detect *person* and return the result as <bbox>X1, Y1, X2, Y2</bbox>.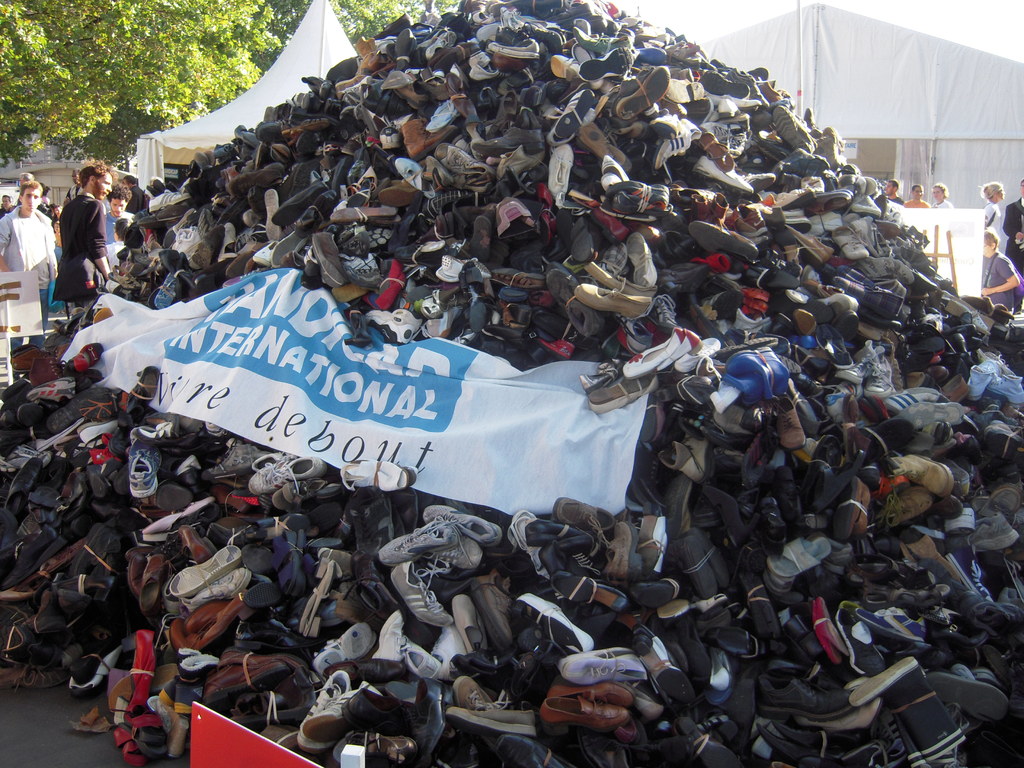
<bbox>906, 186, 925, 207</bbox>.
